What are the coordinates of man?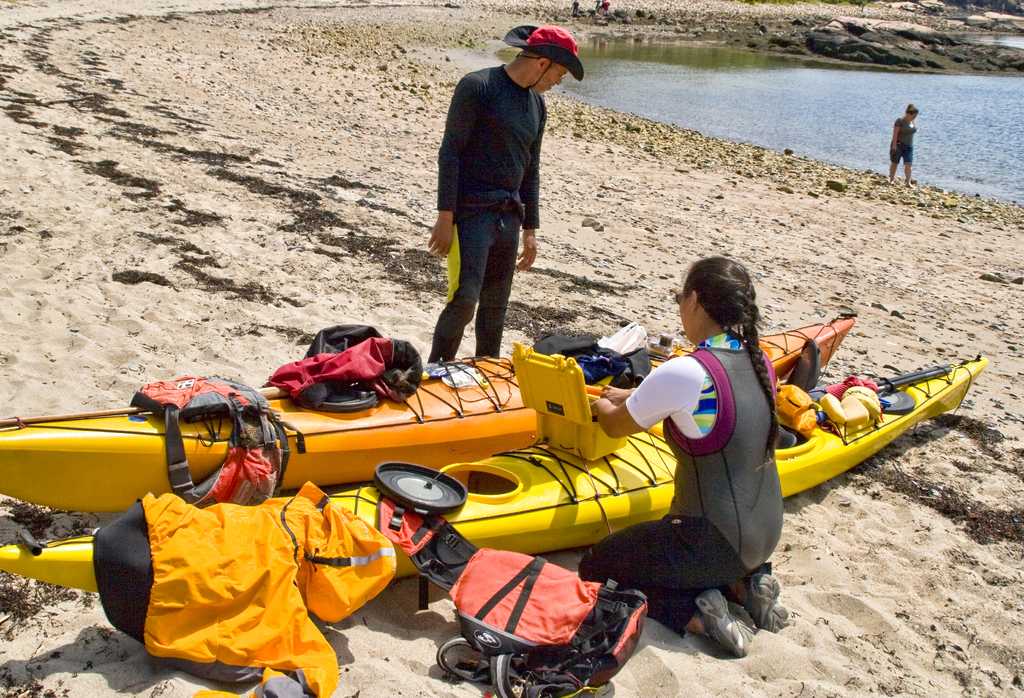
(left=426, top=26, right=586, bottom=366).
